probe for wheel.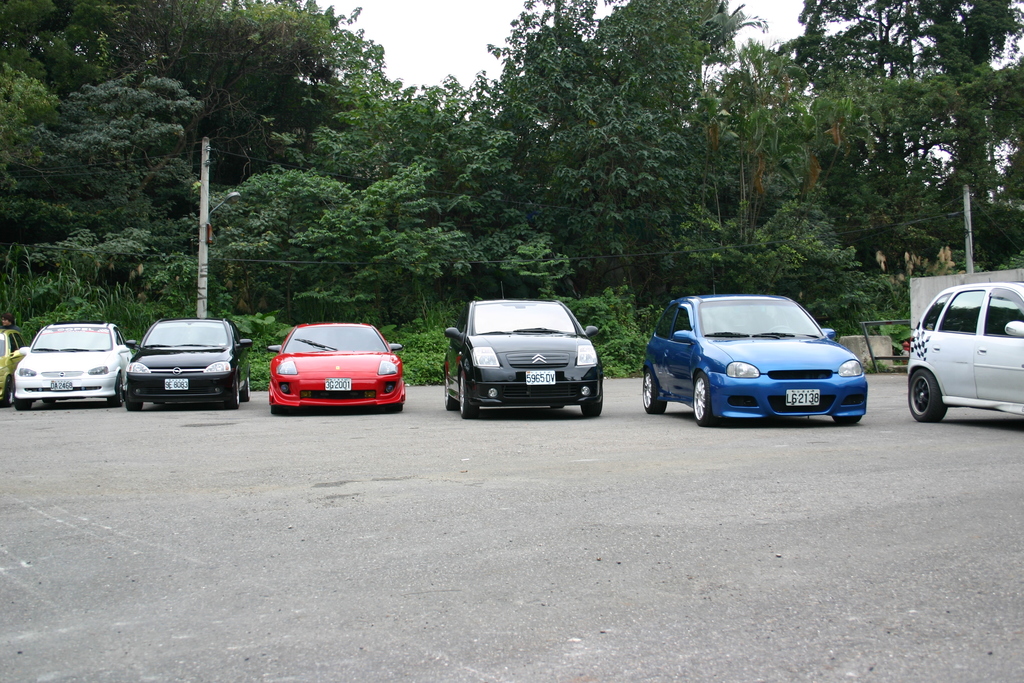
Probe result: 42/399/58/411.
